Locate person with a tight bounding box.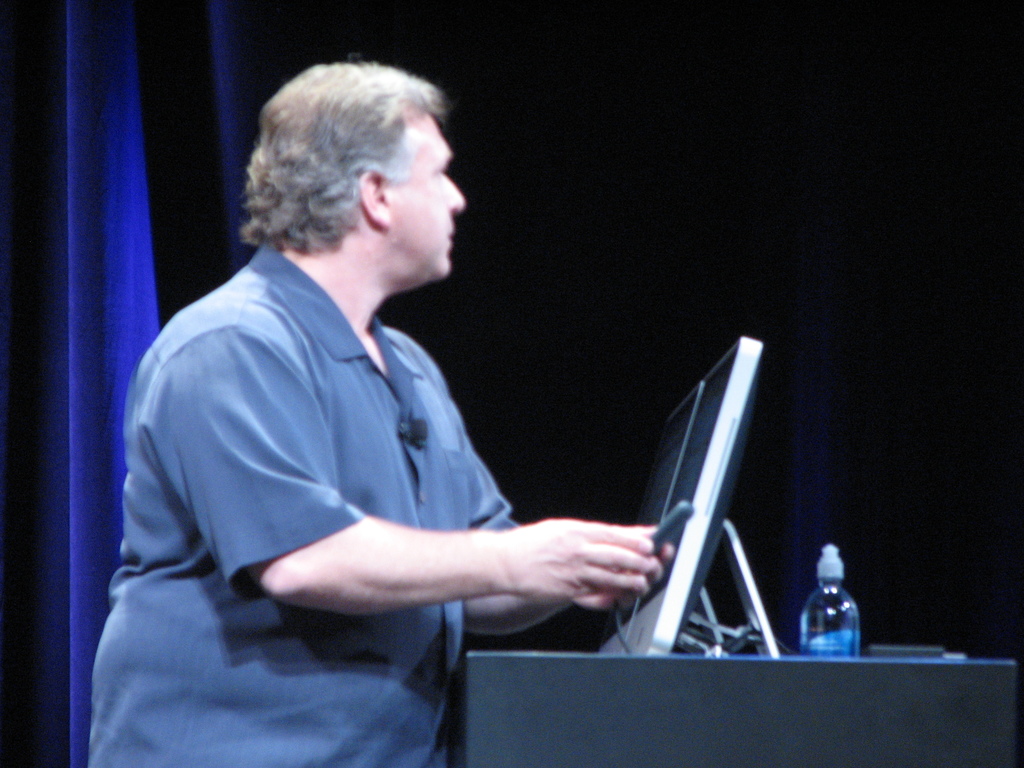
box=[112, 45, 659, 739].
